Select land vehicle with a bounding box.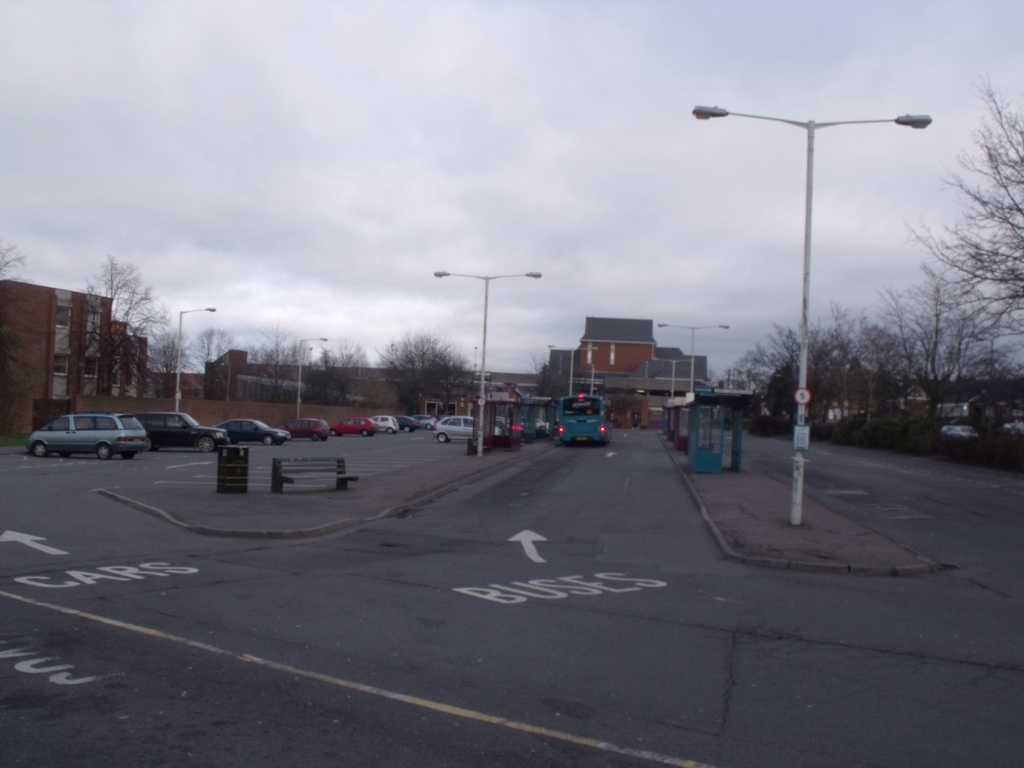
{"left": 417, "top": 415, "right": 434, "bottom": 426}.
